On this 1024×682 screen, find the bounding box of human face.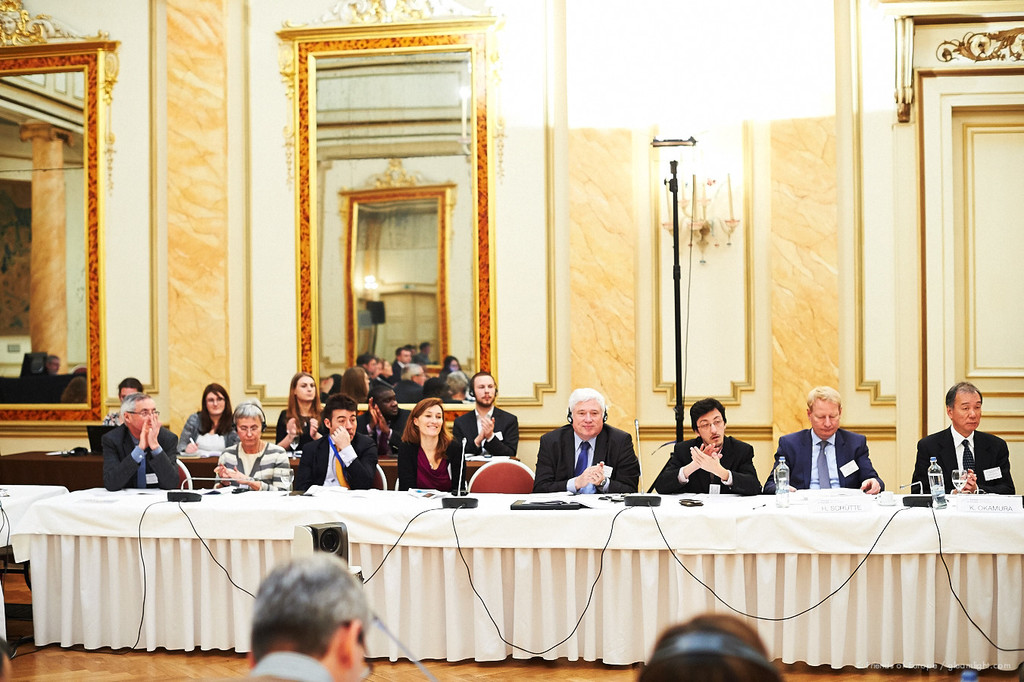
Bounding box: [x1=808, y1=398, x2=841, y2=436].
